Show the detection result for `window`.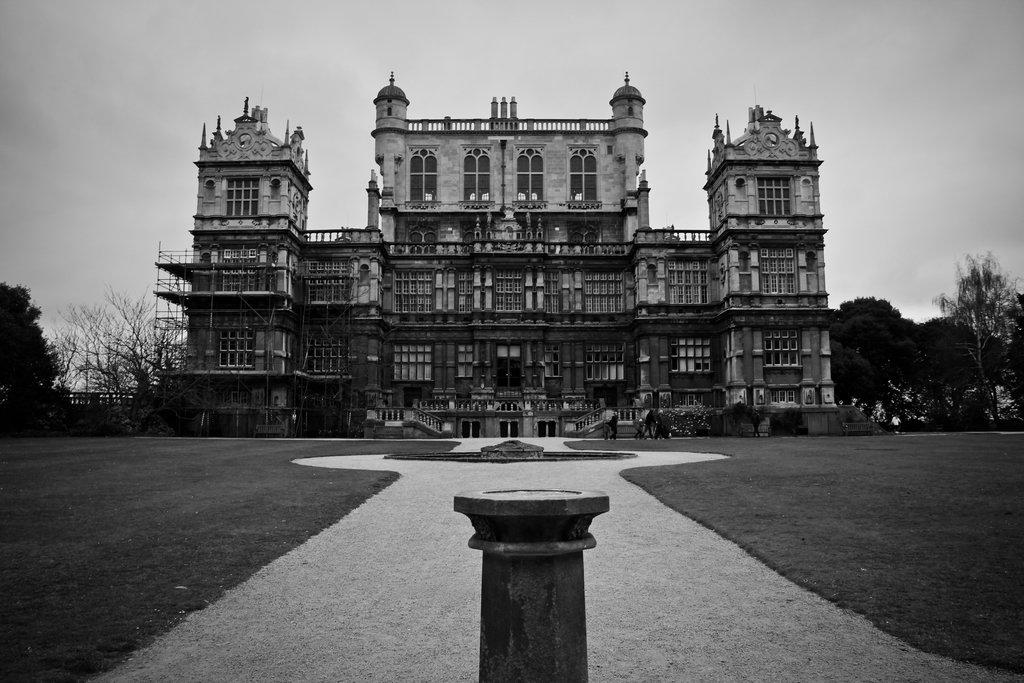
748/242/800/303.
